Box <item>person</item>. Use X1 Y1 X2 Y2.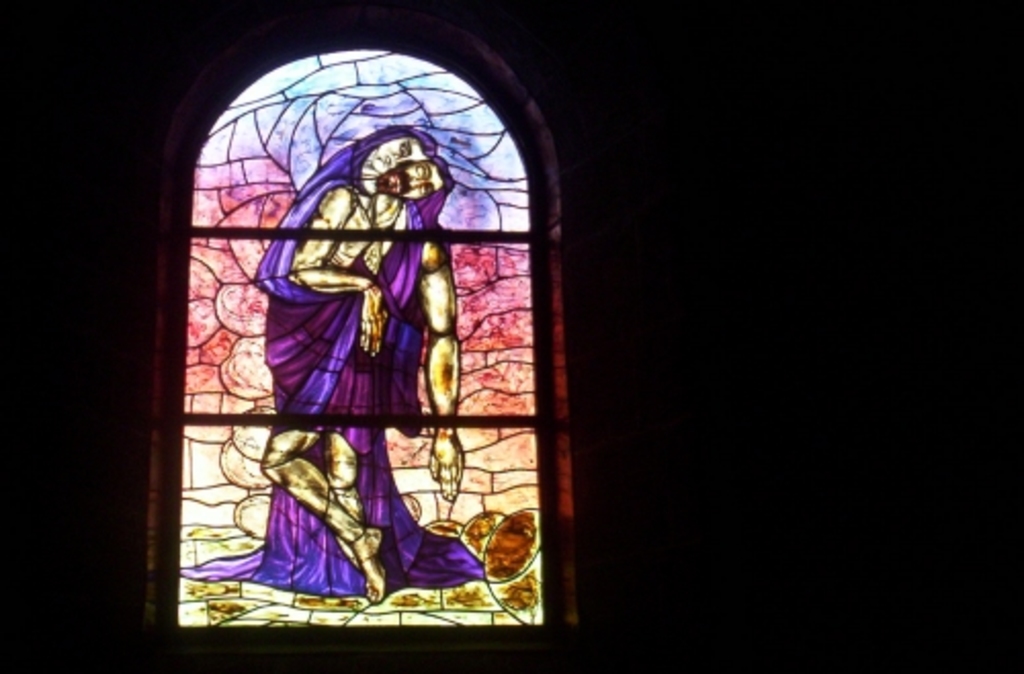
258 156 469 604.
